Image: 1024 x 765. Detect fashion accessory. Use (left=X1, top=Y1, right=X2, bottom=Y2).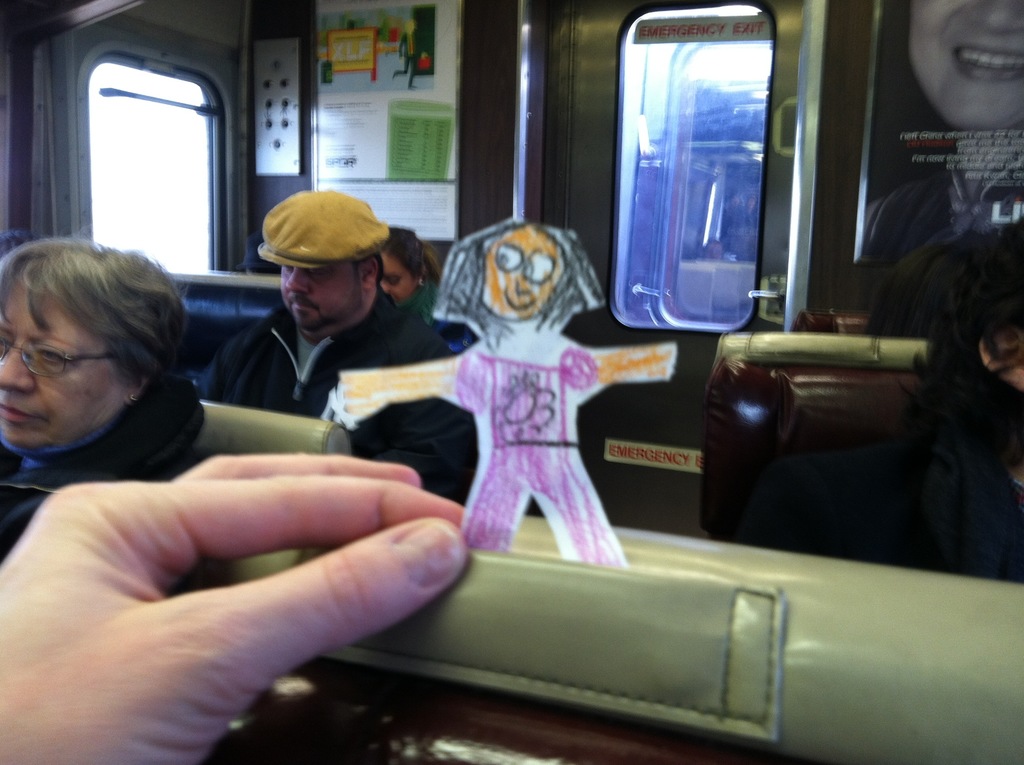
(left=125, top=387, right=144, bottom=405).
